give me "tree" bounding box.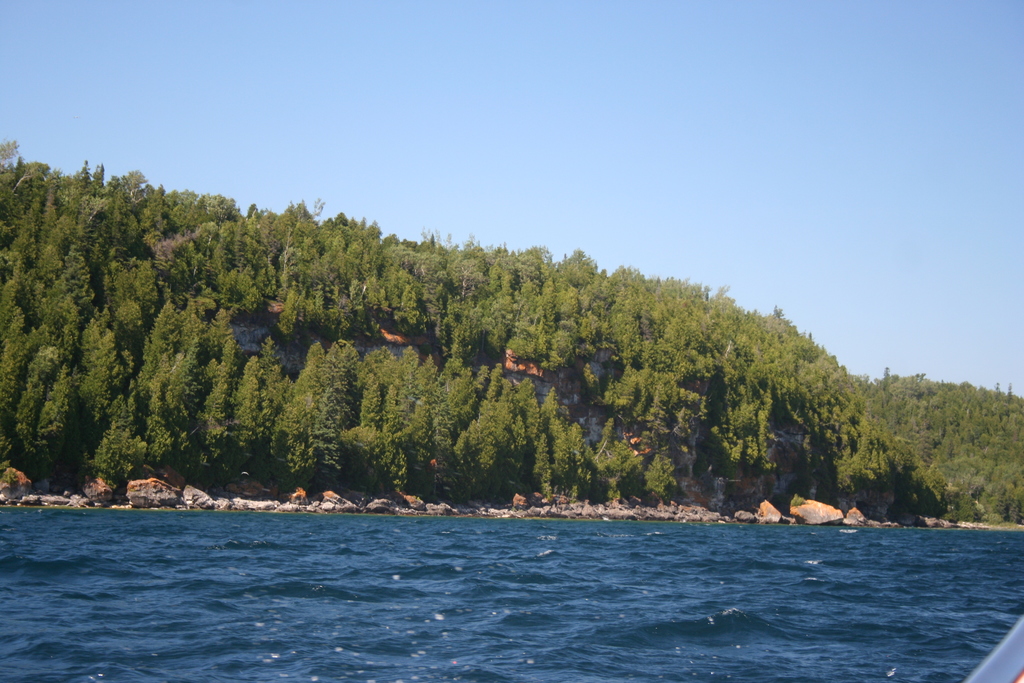
BBox(337, 211, 491, 490).
